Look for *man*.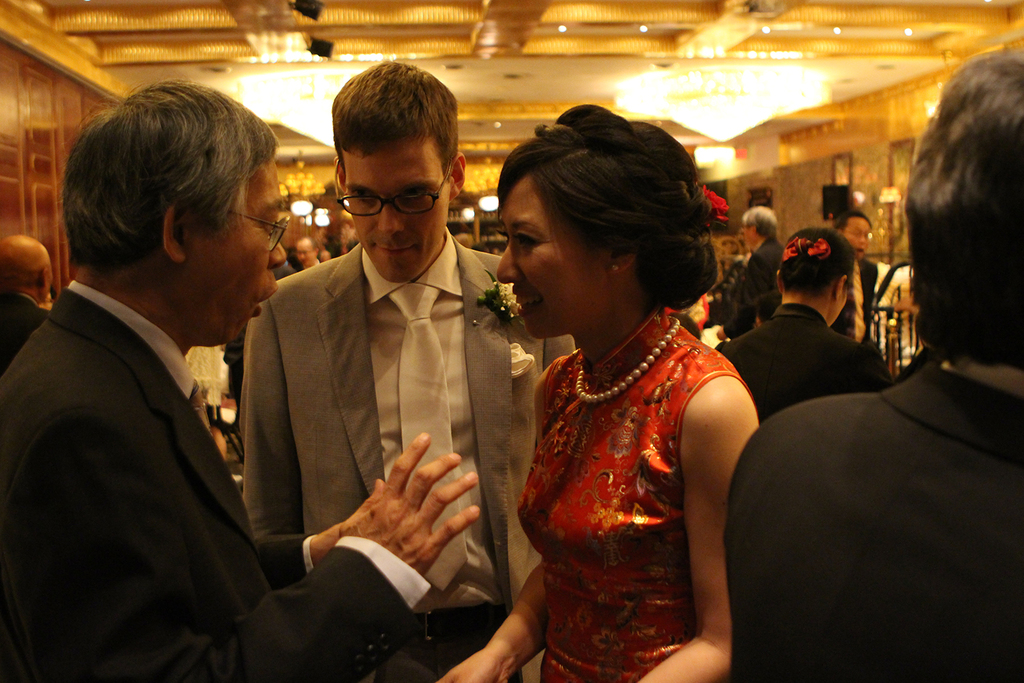
Found: box=[238, 57, 578, 682].
